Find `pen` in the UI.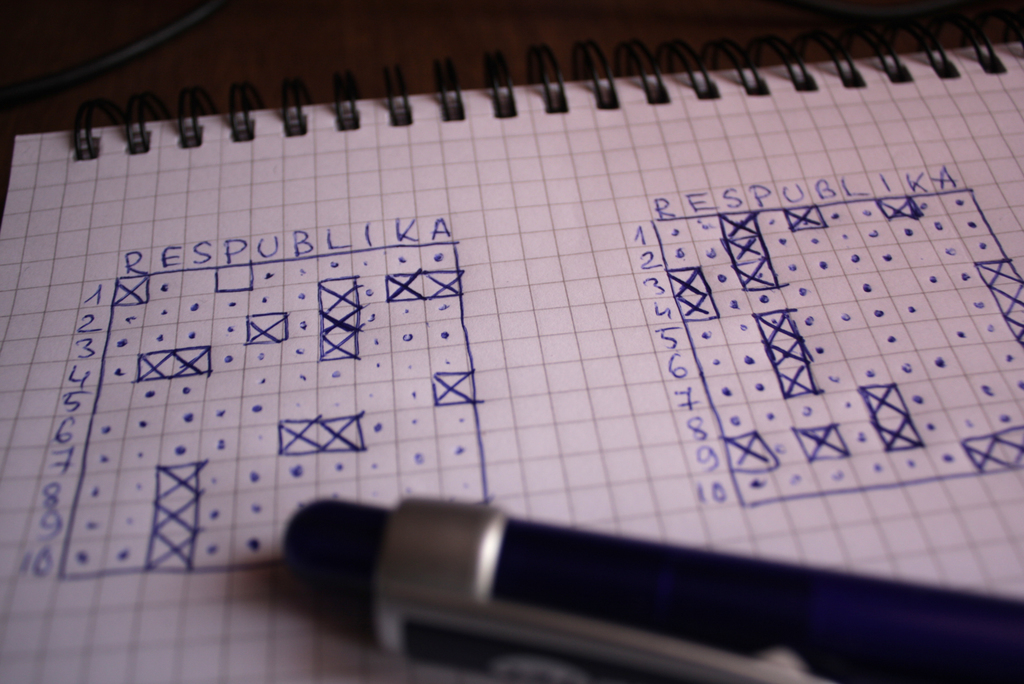
UI element at (280,489,1023,681).
